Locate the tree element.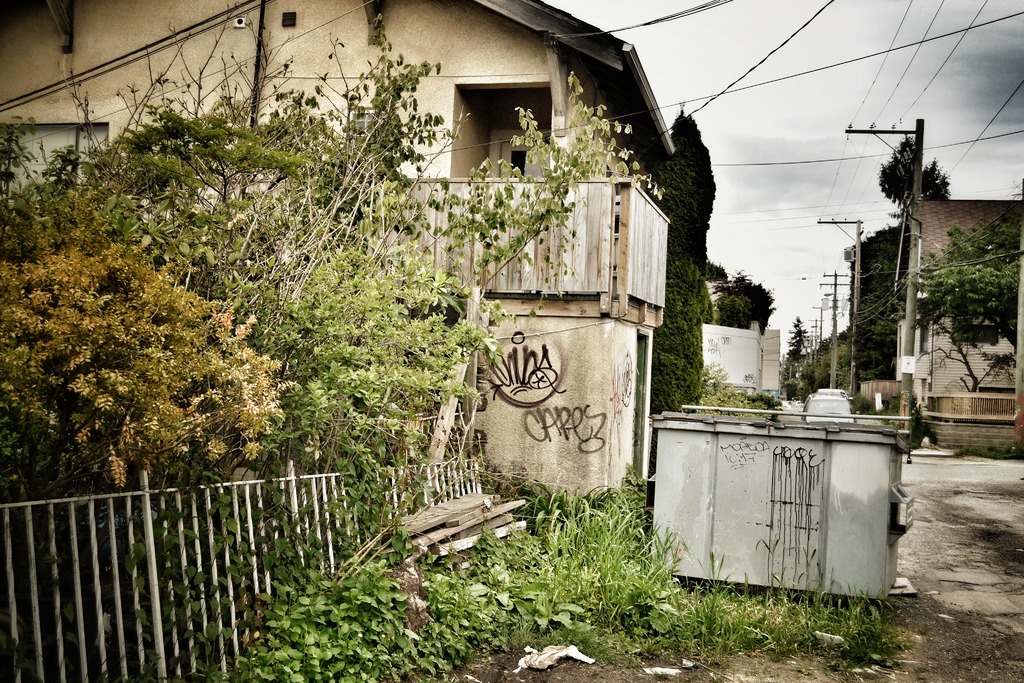
Element bbox: box=[714, 261, 729, 283].
